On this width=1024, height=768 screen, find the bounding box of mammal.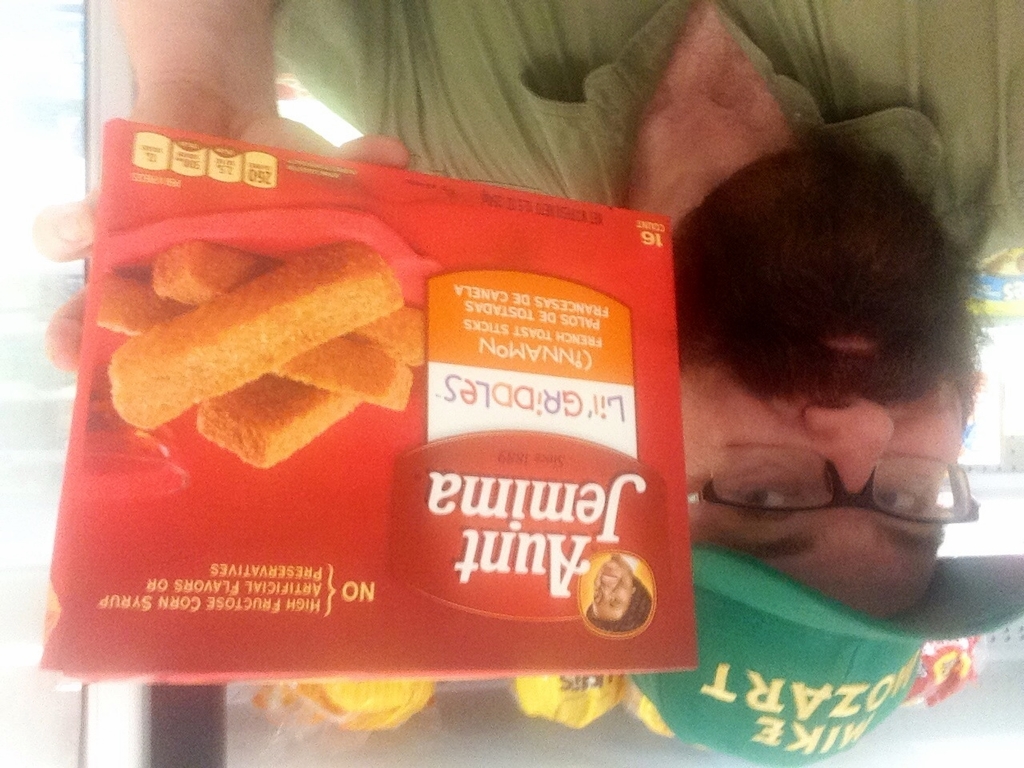
Bounding box: {"left": 46, "top": 8, "right": 1019, "bottom": 766}.
